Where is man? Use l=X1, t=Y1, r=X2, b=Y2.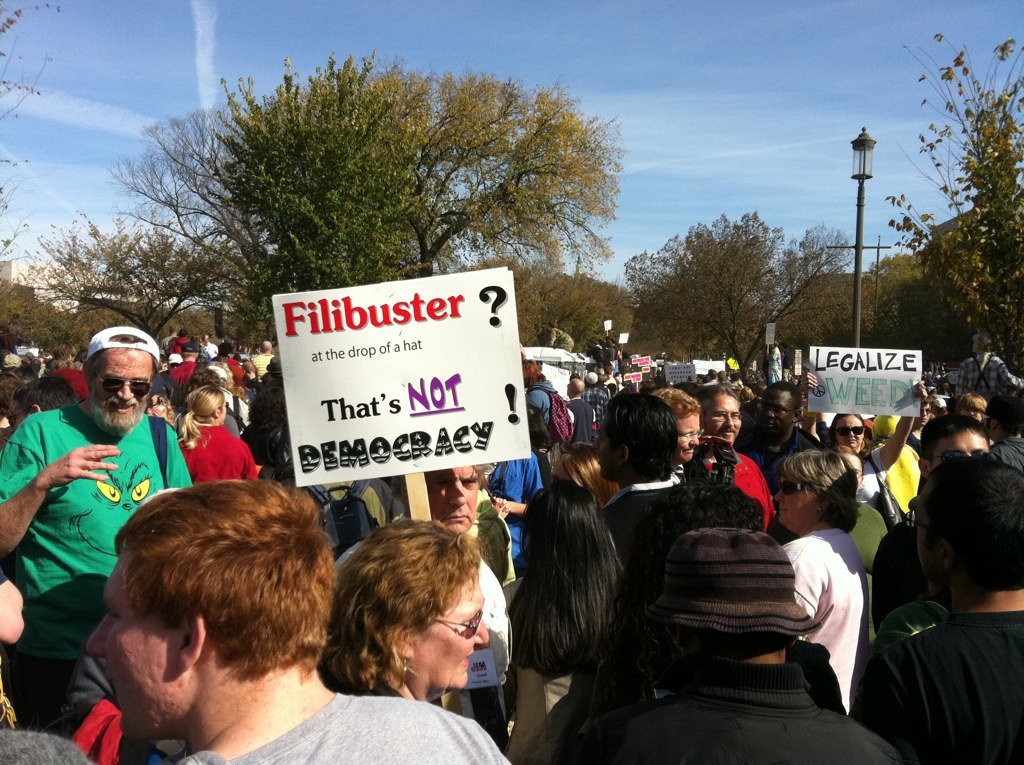
l=741, t=387, r=828, b=491.
